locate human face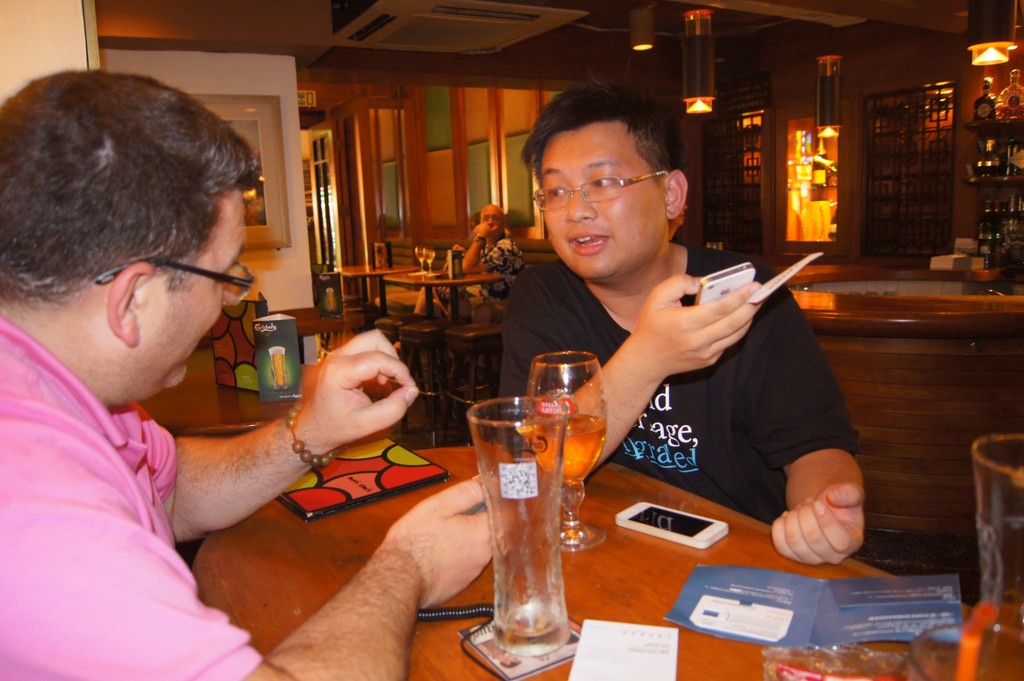
543,126,665,281
